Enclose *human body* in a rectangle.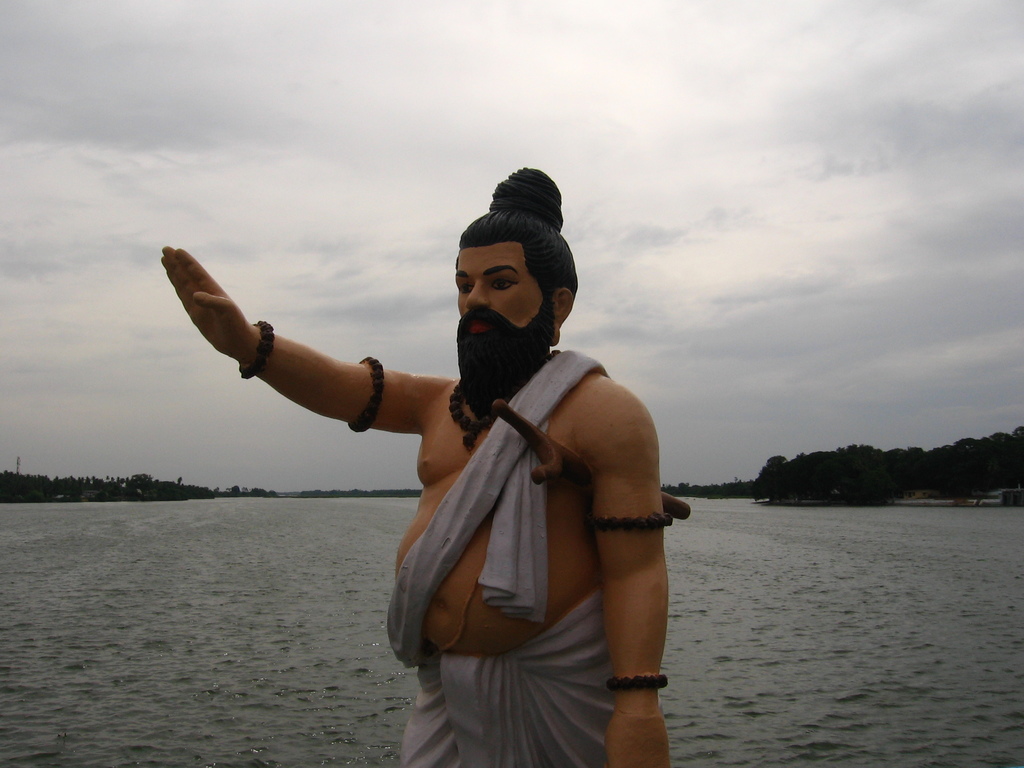
<region>219, 210, 654, 742</region>.
